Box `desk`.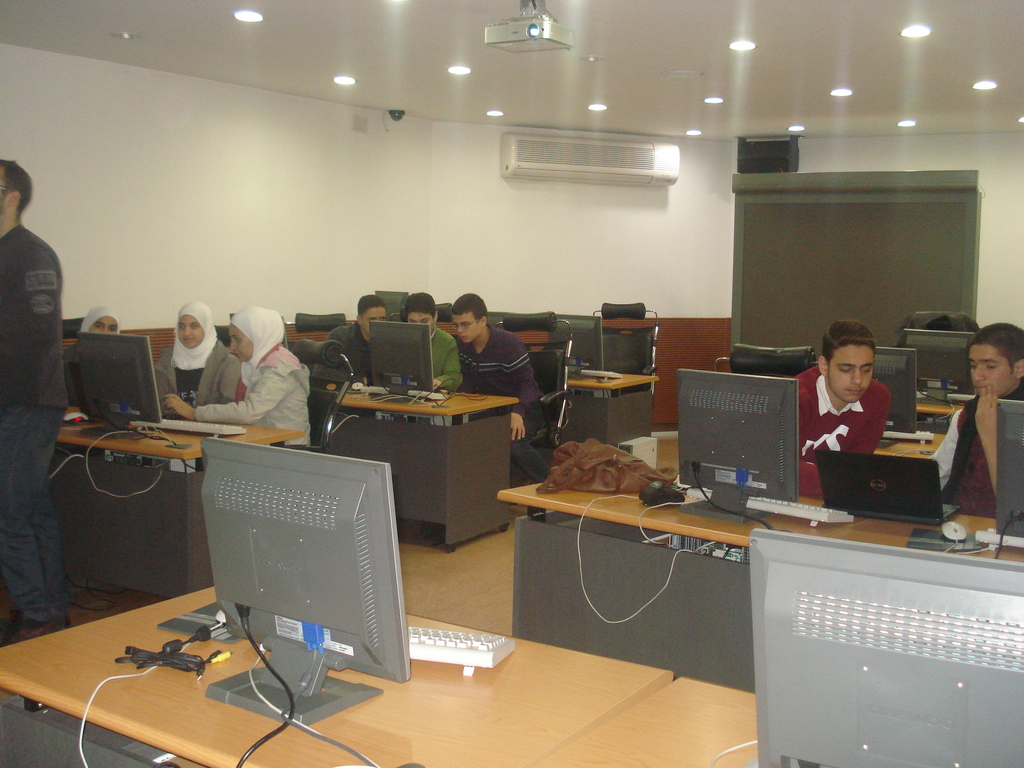
region(530, 669, 763, 767).
